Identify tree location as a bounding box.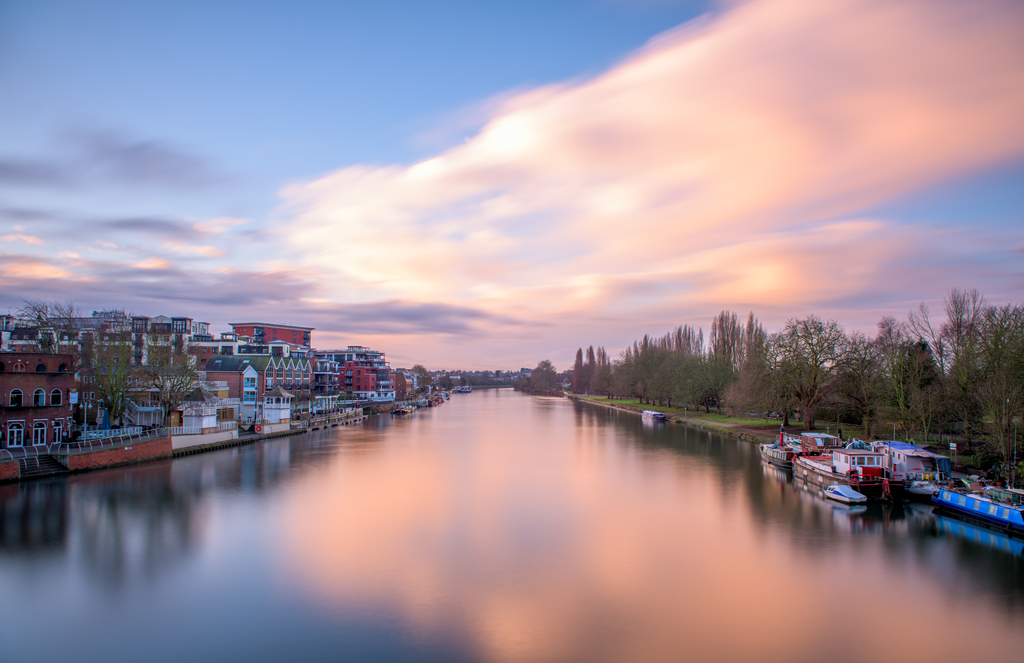
l=513, t=356, r=558, b=395.
